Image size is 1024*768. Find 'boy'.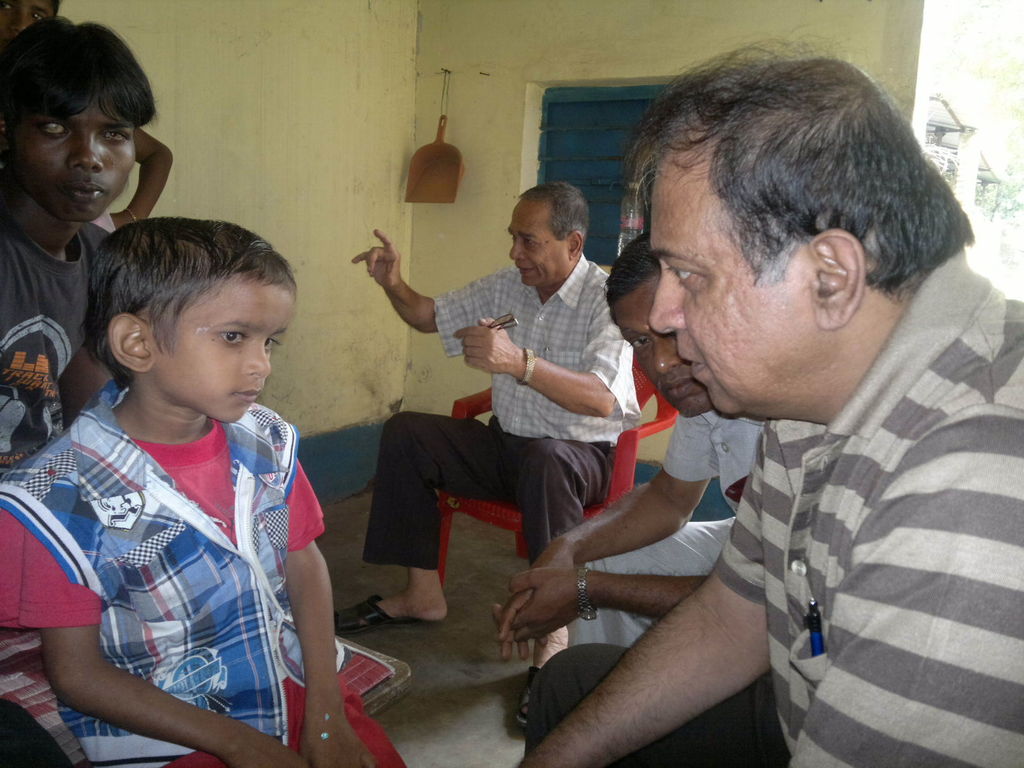
0 214 408 767.
